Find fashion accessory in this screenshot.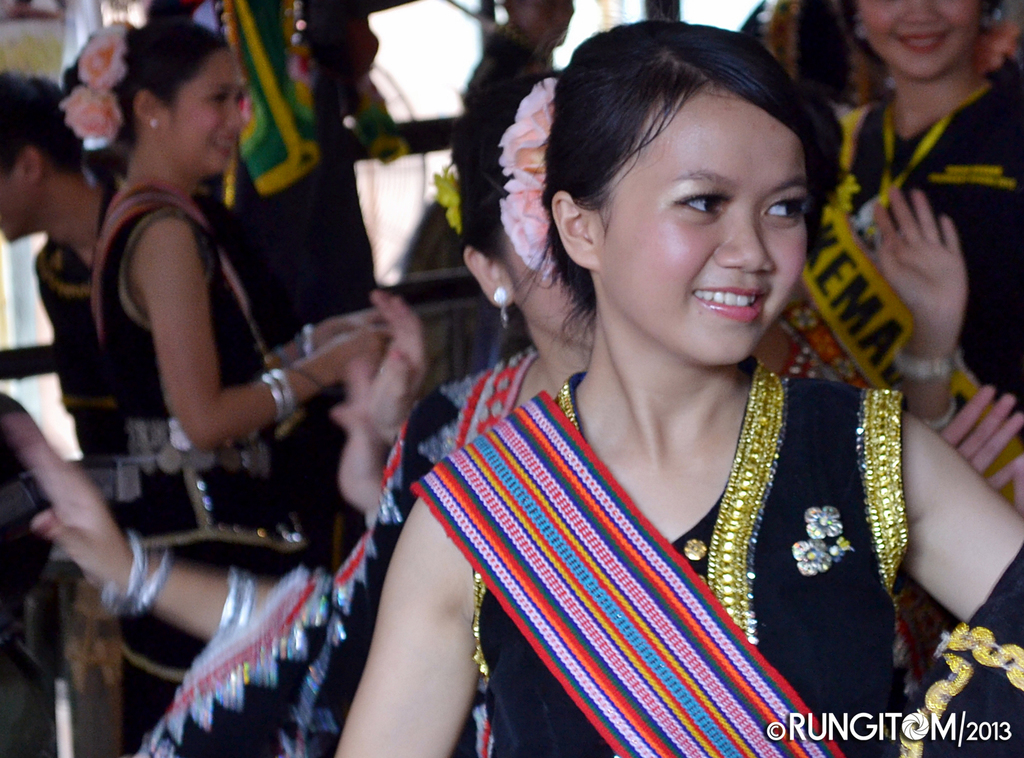
The bounding box for fashion accessory is crop(264, 371, 282, 425).
